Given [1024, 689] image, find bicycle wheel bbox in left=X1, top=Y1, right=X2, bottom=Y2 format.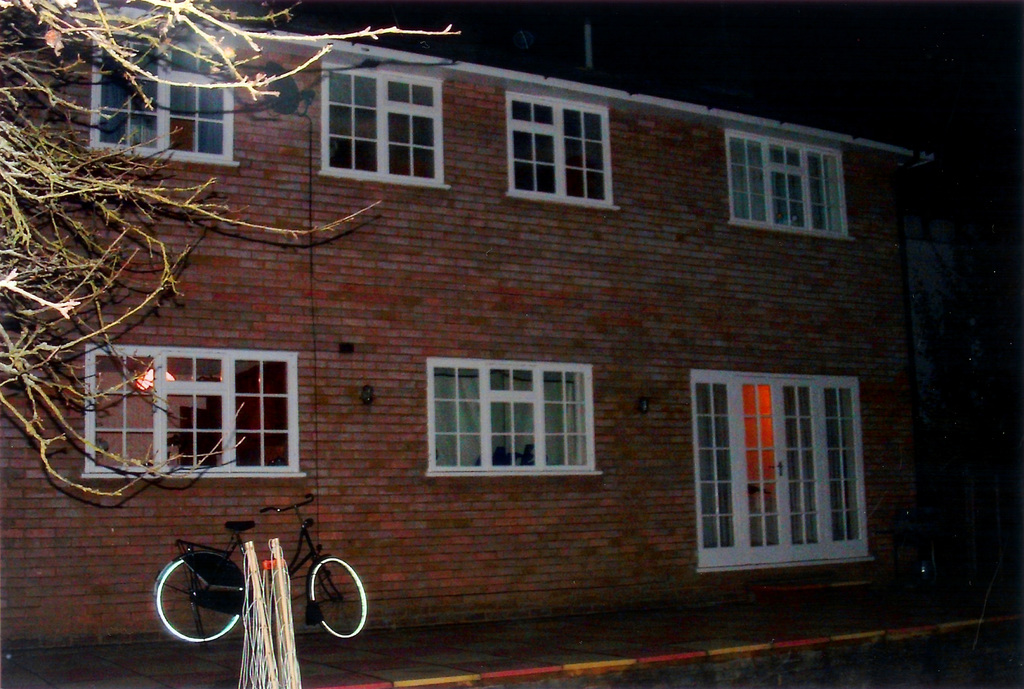
left=154, top=551, right=227, bottom=656.
